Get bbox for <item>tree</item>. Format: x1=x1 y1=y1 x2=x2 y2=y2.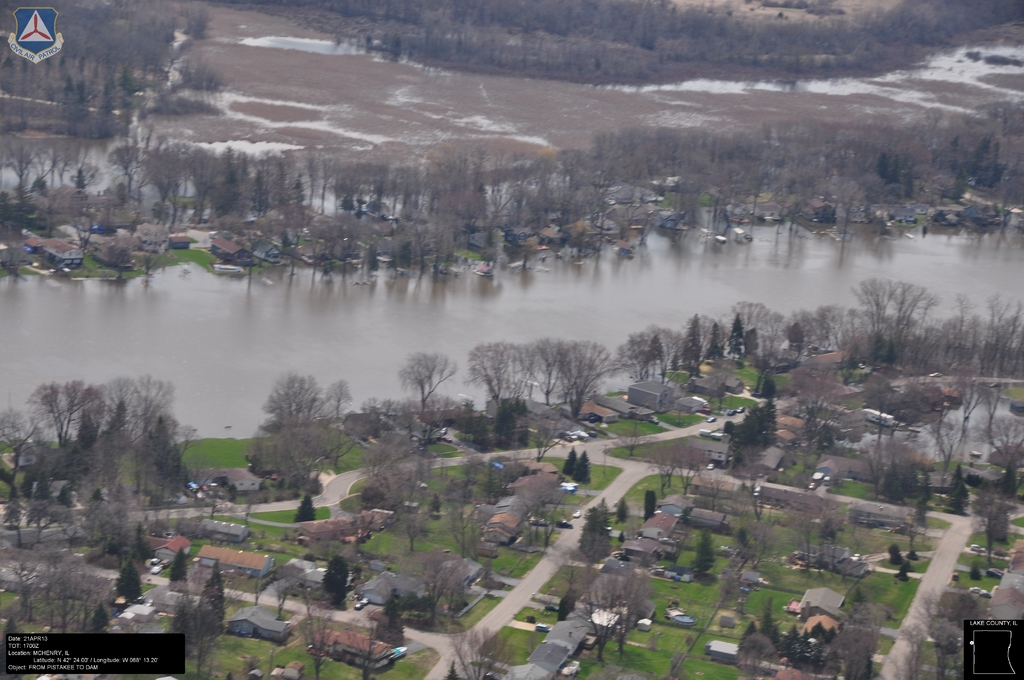
x1=892 y1=581 x2=1006 y2=679.
